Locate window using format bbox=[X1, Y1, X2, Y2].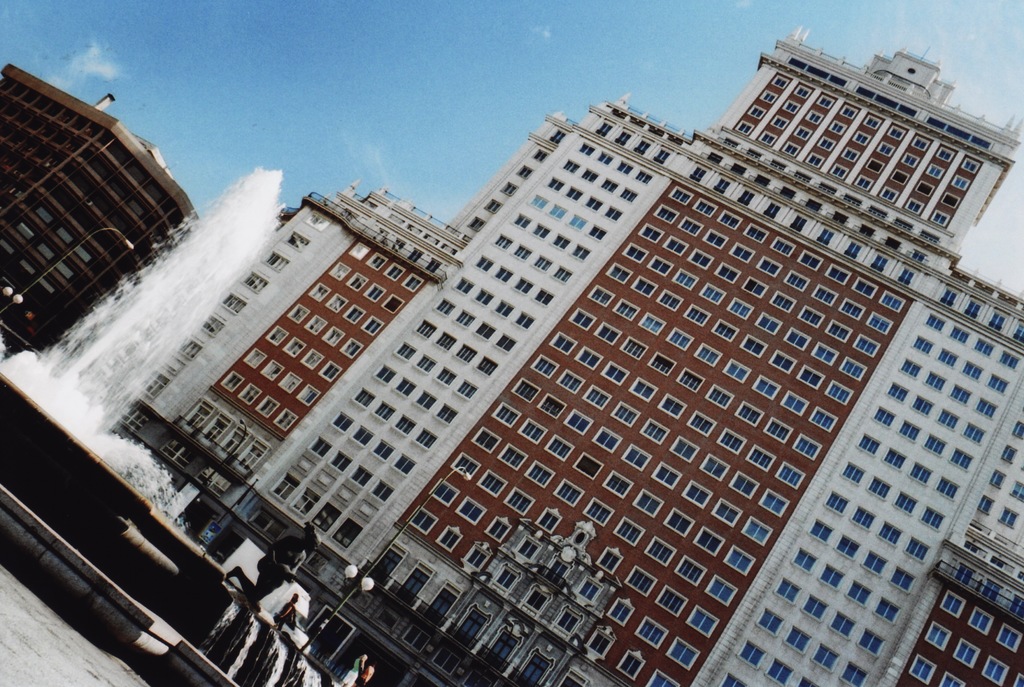
bbox=[936, 145, 954, 163].
